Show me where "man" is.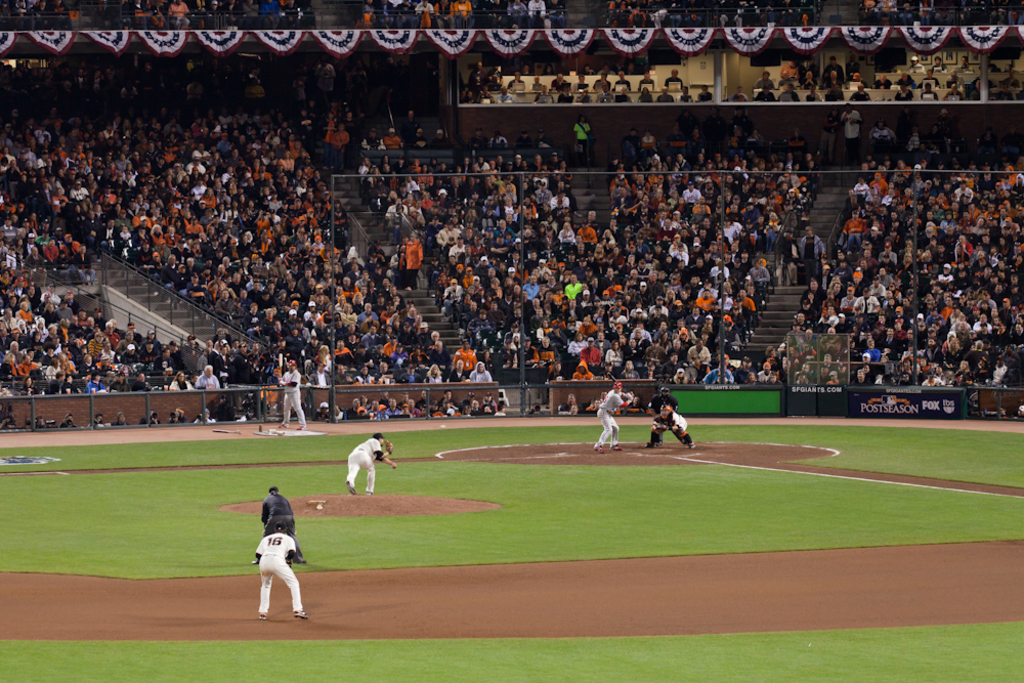
"man" is at pyautogui.locateOnScreen(272, 358, 303, 430).
